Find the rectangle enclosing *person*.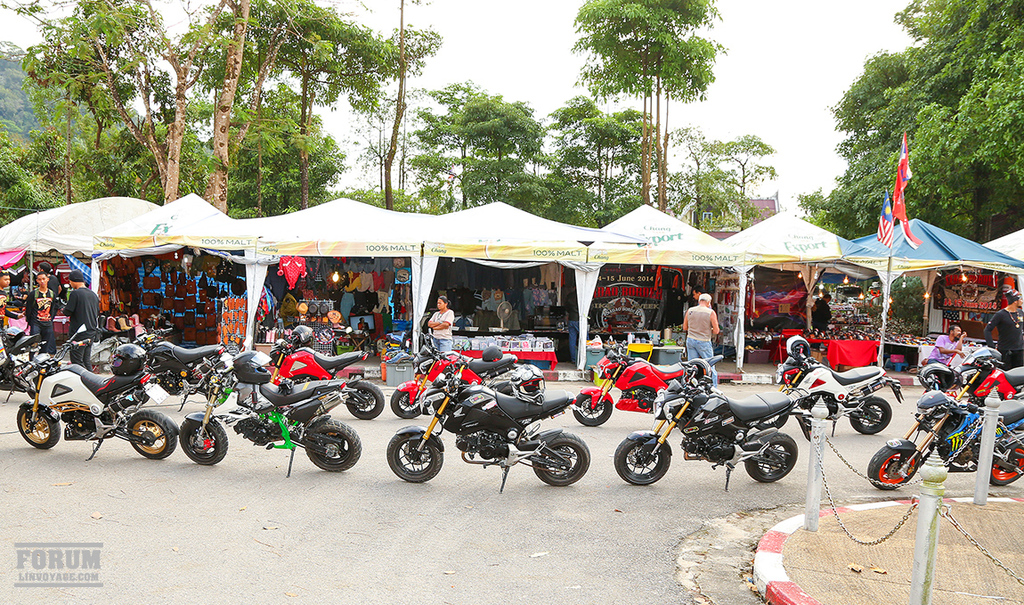
(0, 270, 11, 316).
